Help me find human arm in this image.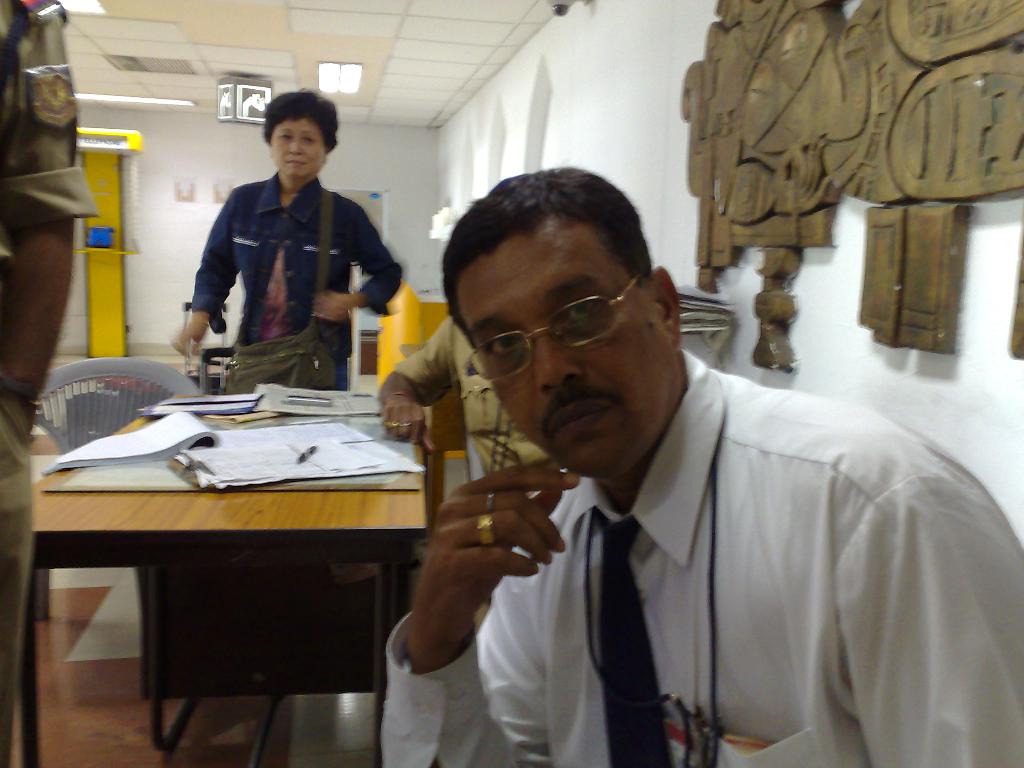
Found it: l=300, t=204, r=408, b=321.
